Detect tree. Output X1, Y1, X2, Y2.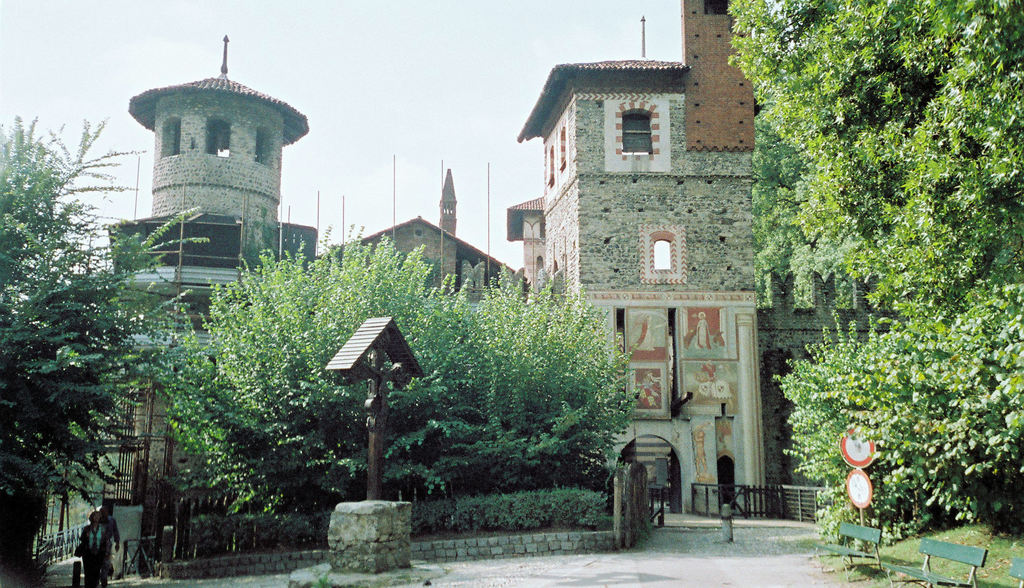
8, 118, 209, 541.
